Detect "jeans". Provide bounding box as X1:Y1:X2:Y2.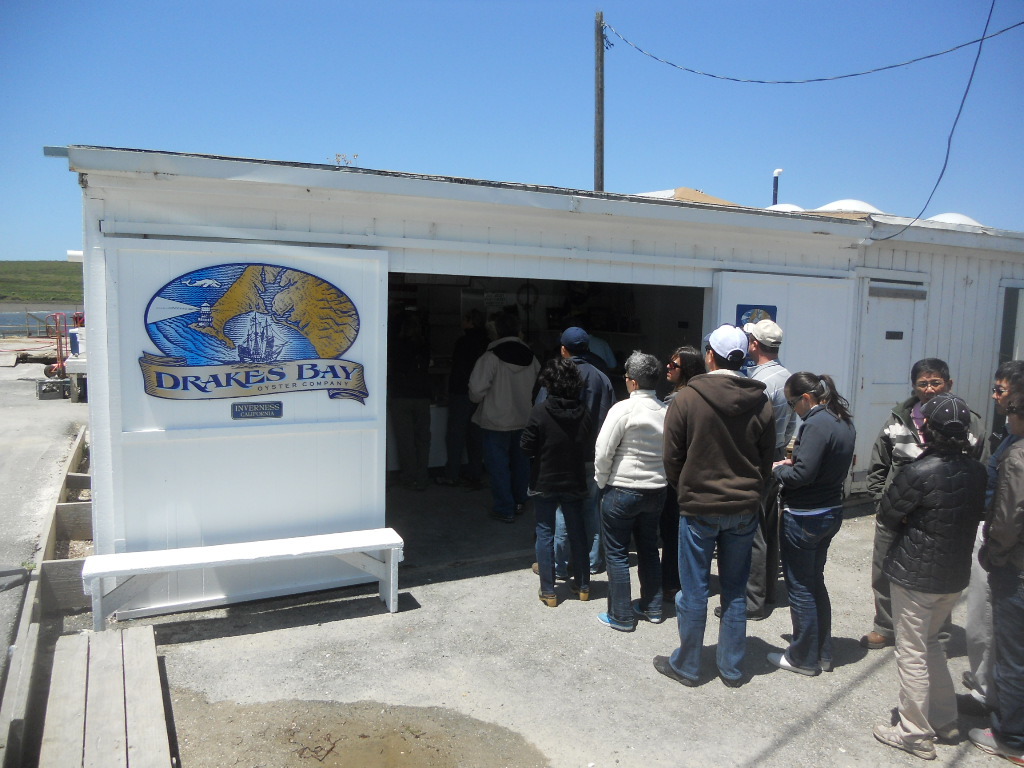
450:395:483:472.
